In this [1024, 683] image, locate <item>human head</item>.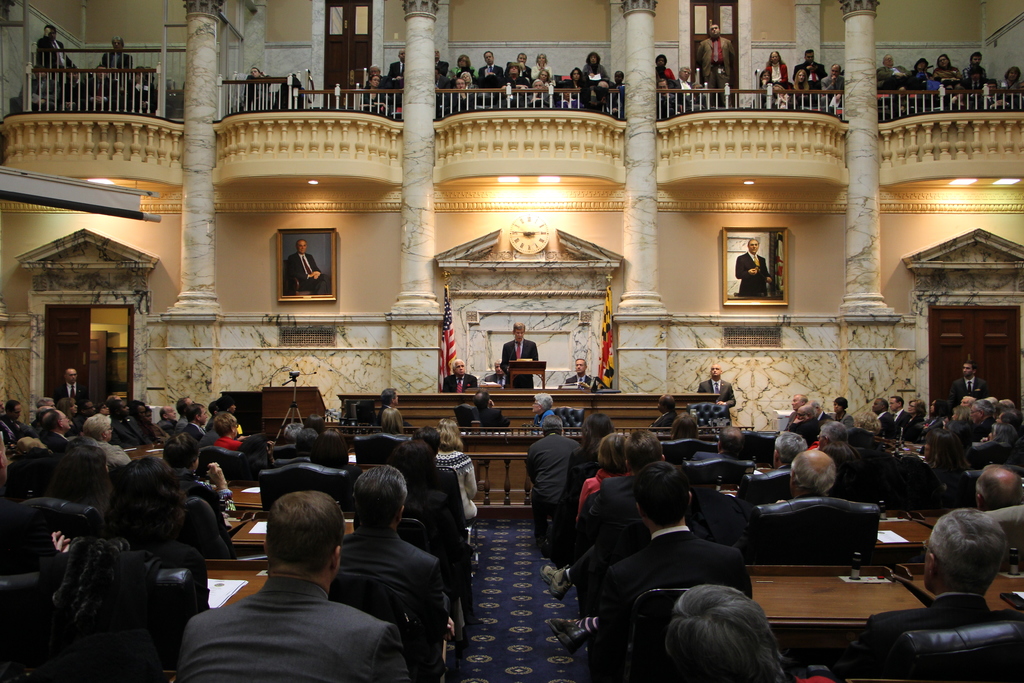
Bounding box: <bbox>937, 53, 950, 69</bbox>.
